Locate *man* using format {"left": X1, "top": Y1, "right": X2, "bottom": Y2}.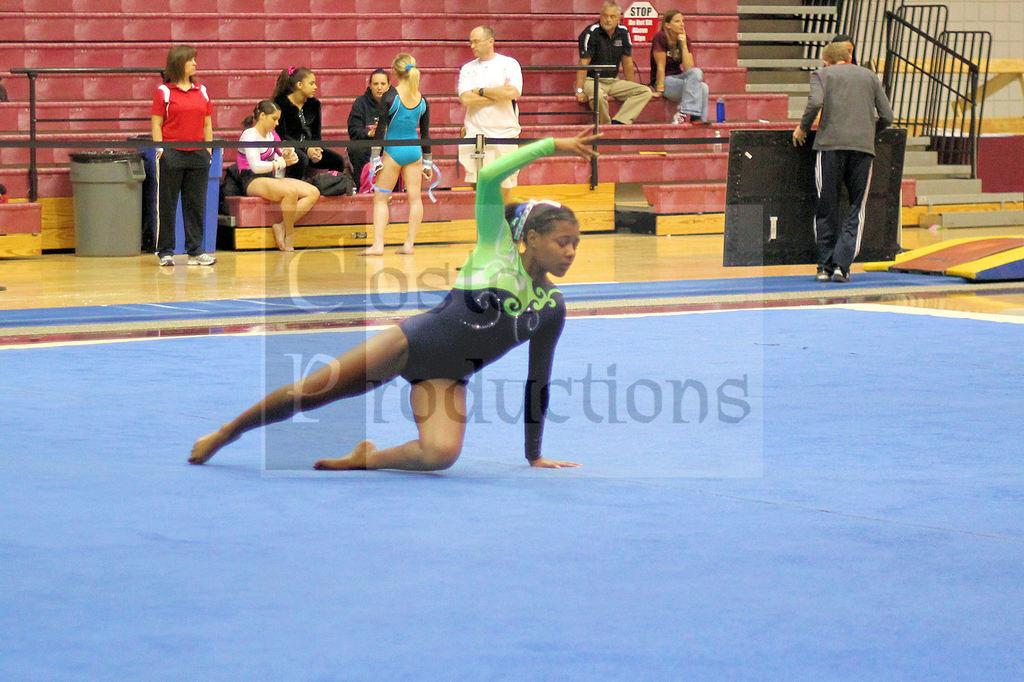
{"left": 788, "top": 36, "right": 897, "bottom": 287}.
